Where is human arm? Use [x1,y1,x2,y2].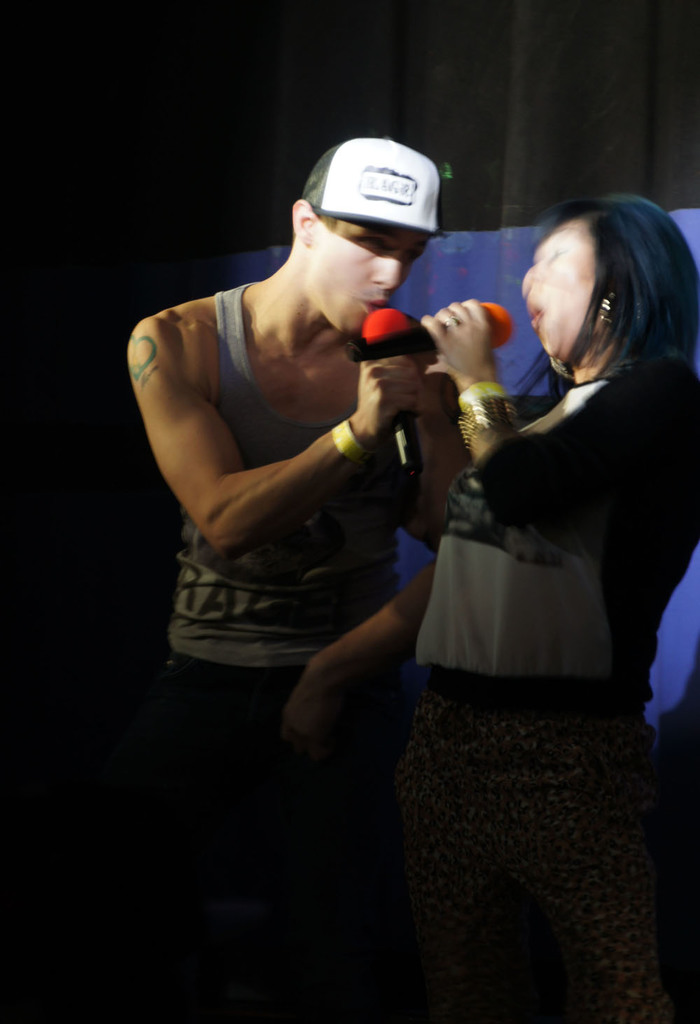
[427,281,694,530].
